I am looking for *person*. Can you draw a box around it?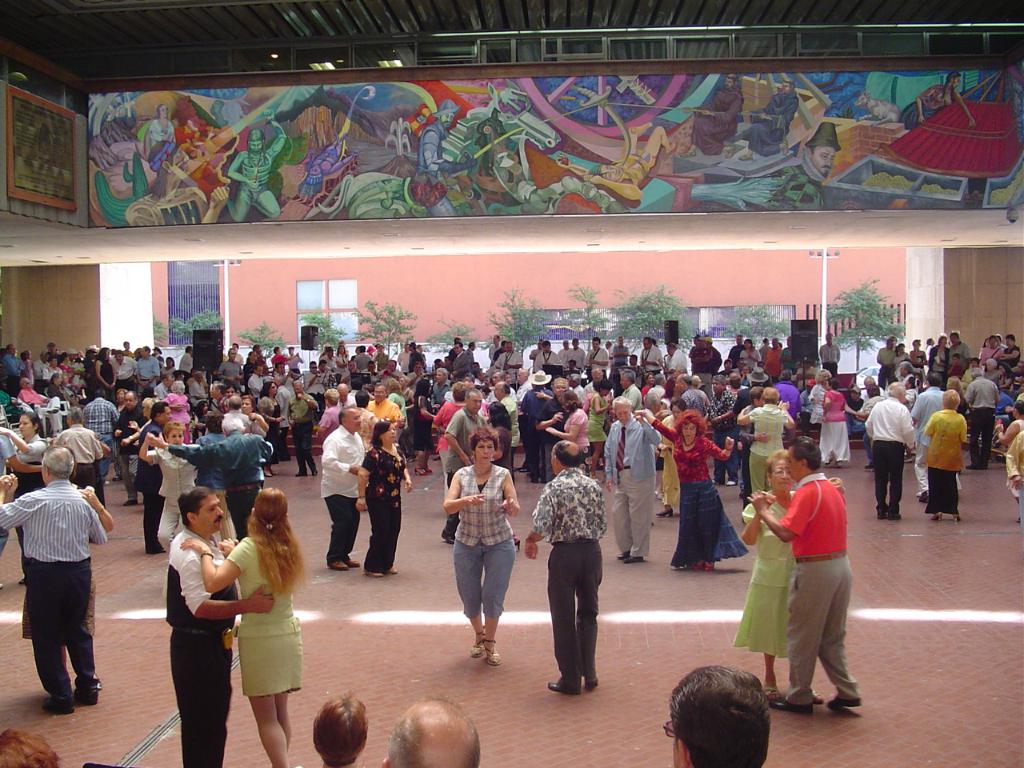
Sure, the bounding box is <region>168, 484, 276, 764</region>.
